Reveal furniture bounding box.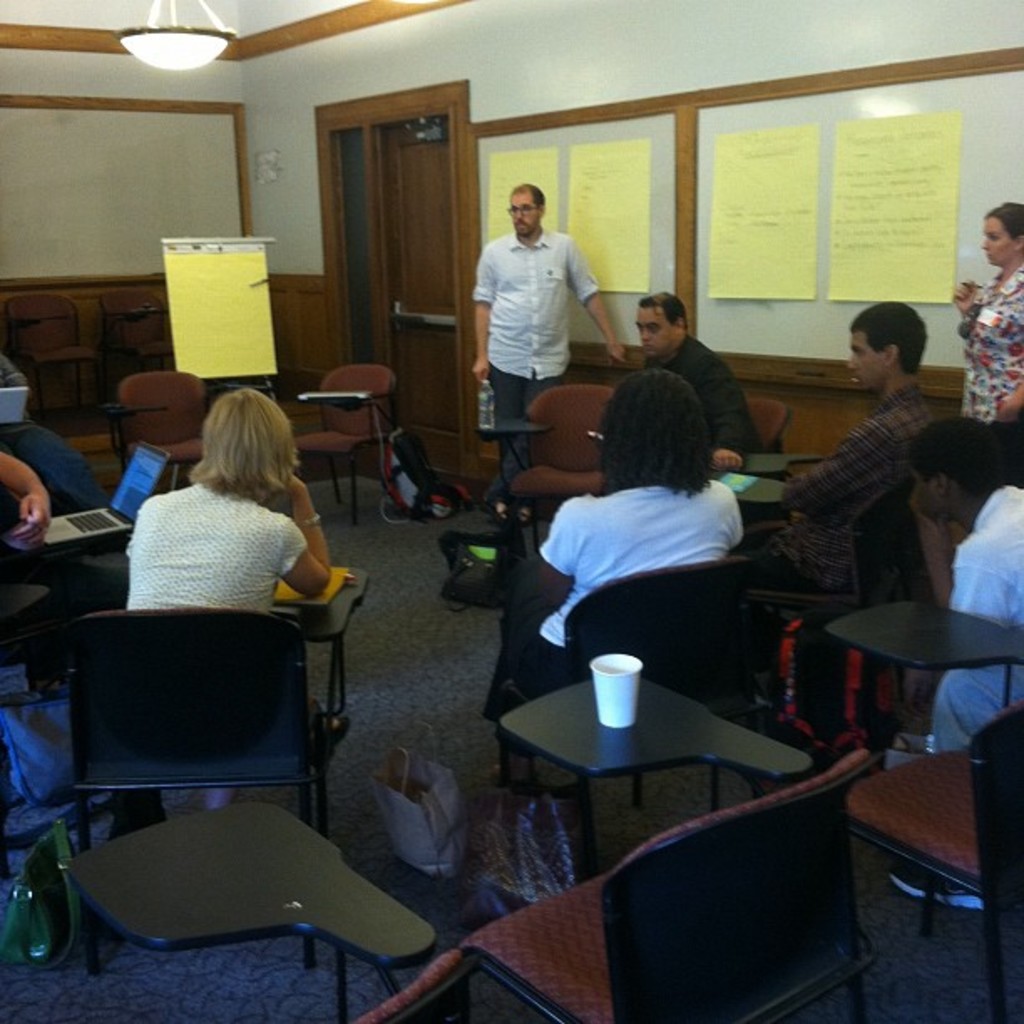
Revealed: 95:361:223:497.
